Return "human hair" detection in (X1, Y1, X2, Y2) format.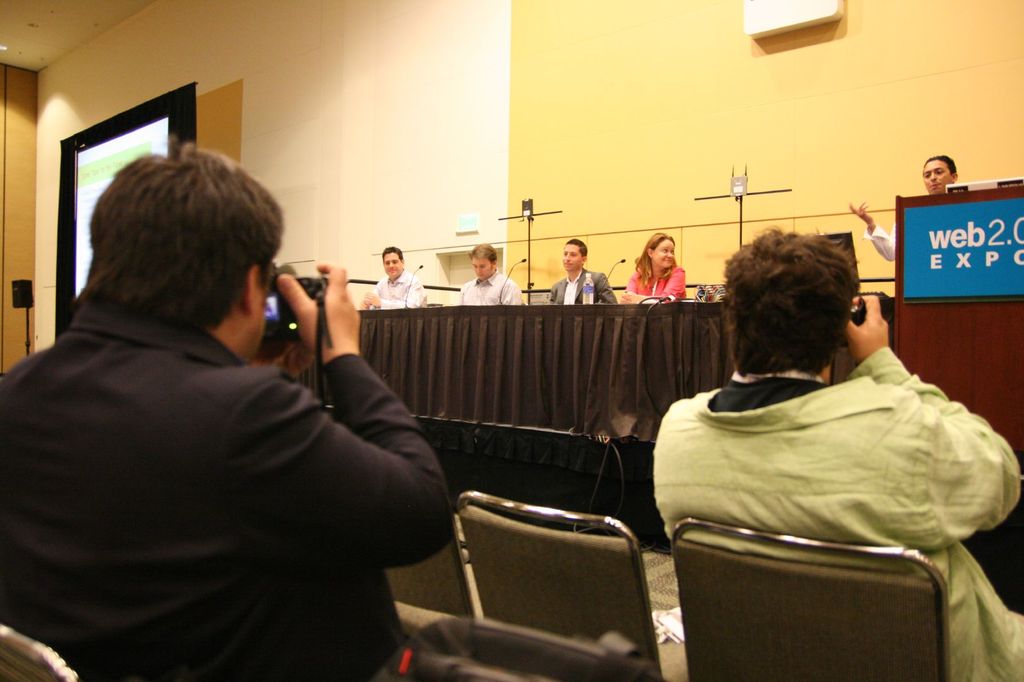
(731, 229, 882, 381).
